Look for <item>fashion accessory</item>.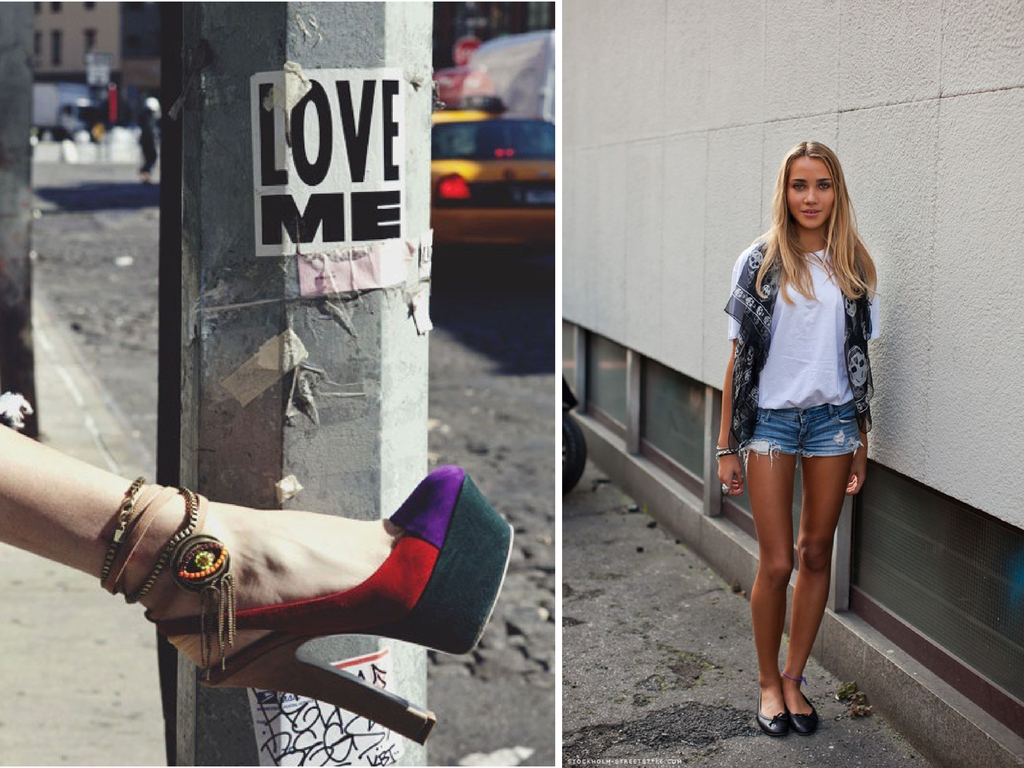
Found: detection(714, 443, 739, 462).
